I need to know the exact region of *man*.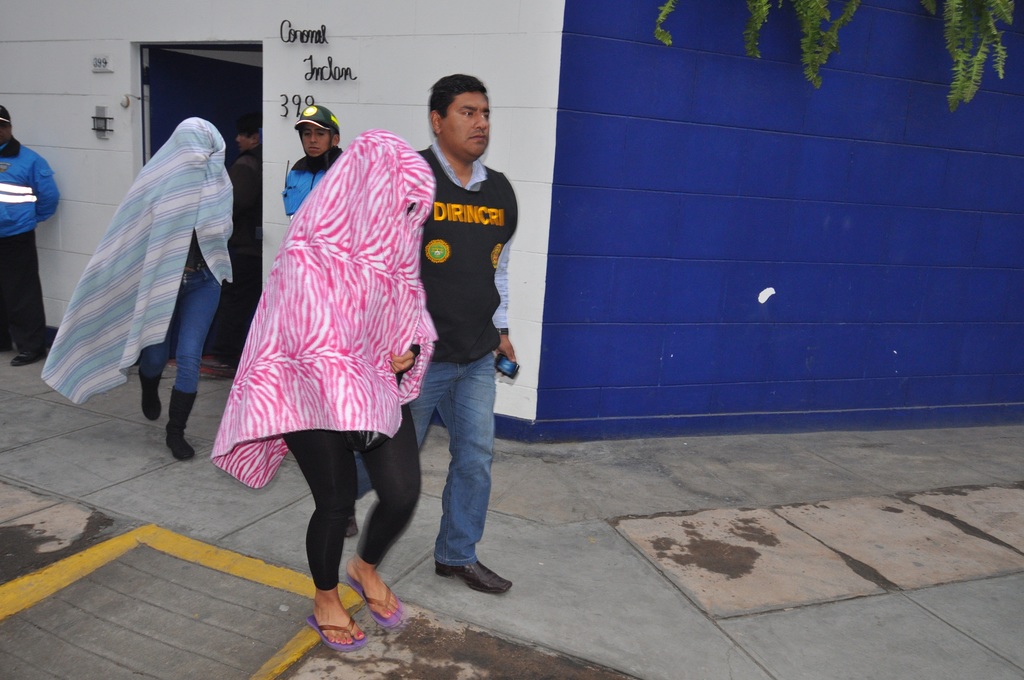
Region: 0:104:58:368.
